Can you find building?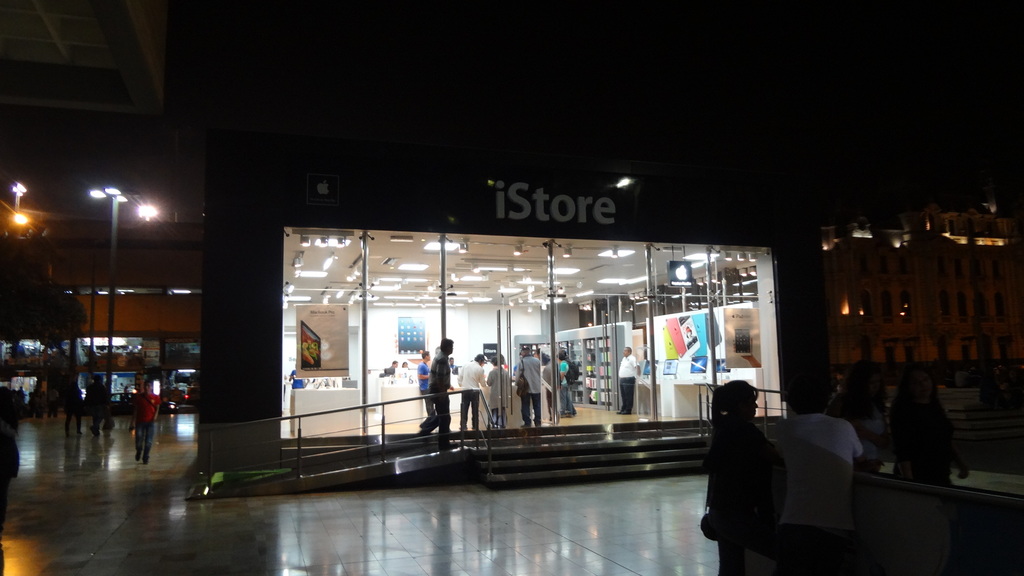
Yes, bounding box: x1=188, y1=145, x2=821, y2=483.
